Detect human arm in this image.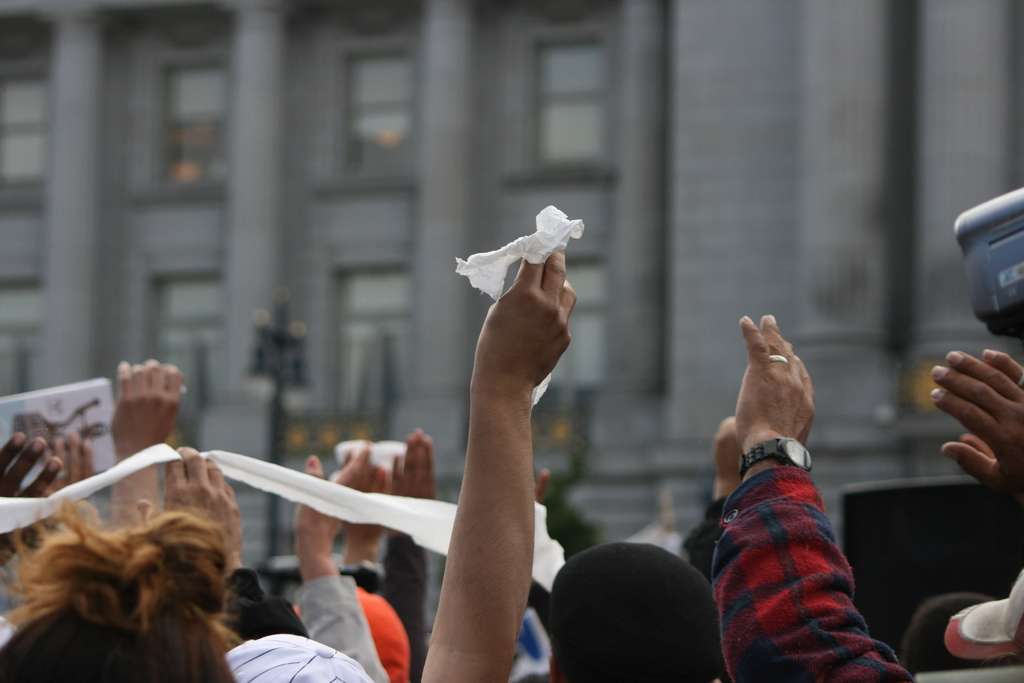
Detection: locate(291, 451, 383, 682).
